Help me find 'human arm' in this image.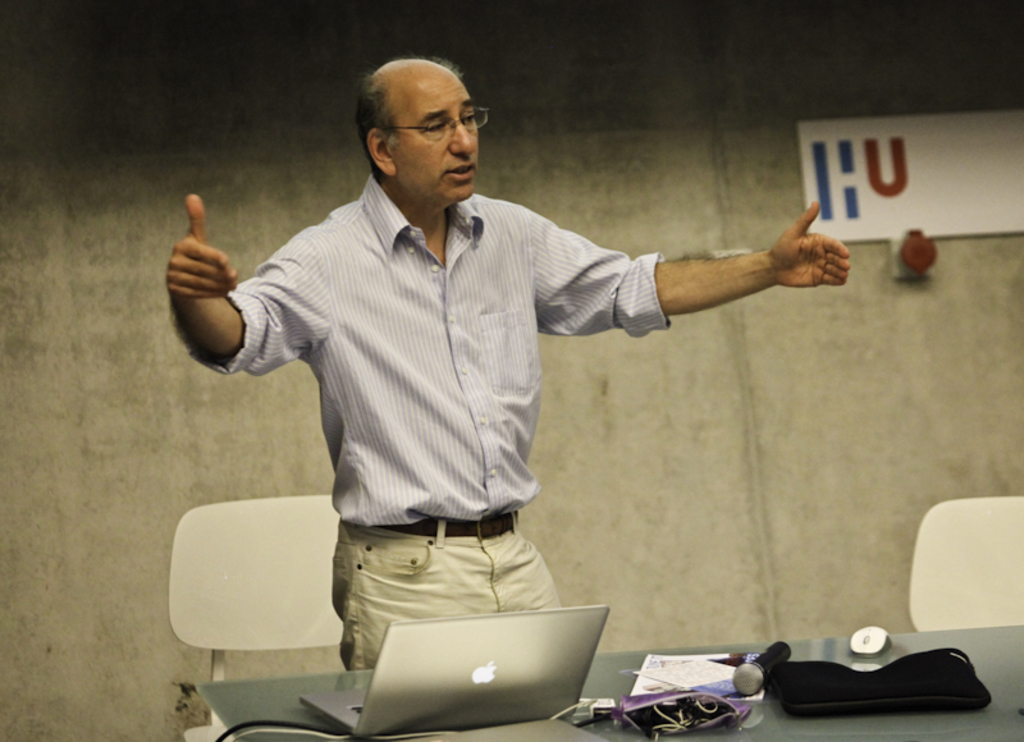
Found it: (520, 196, 850, 336).
